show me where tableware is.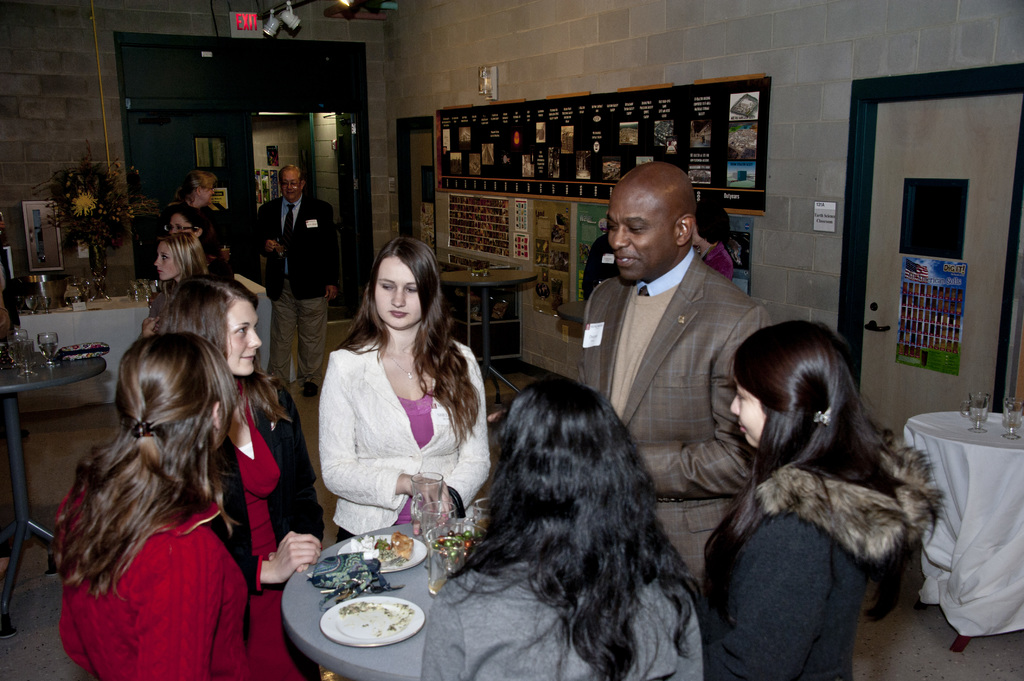
tableware is at region(424, 501, 459, 544).
